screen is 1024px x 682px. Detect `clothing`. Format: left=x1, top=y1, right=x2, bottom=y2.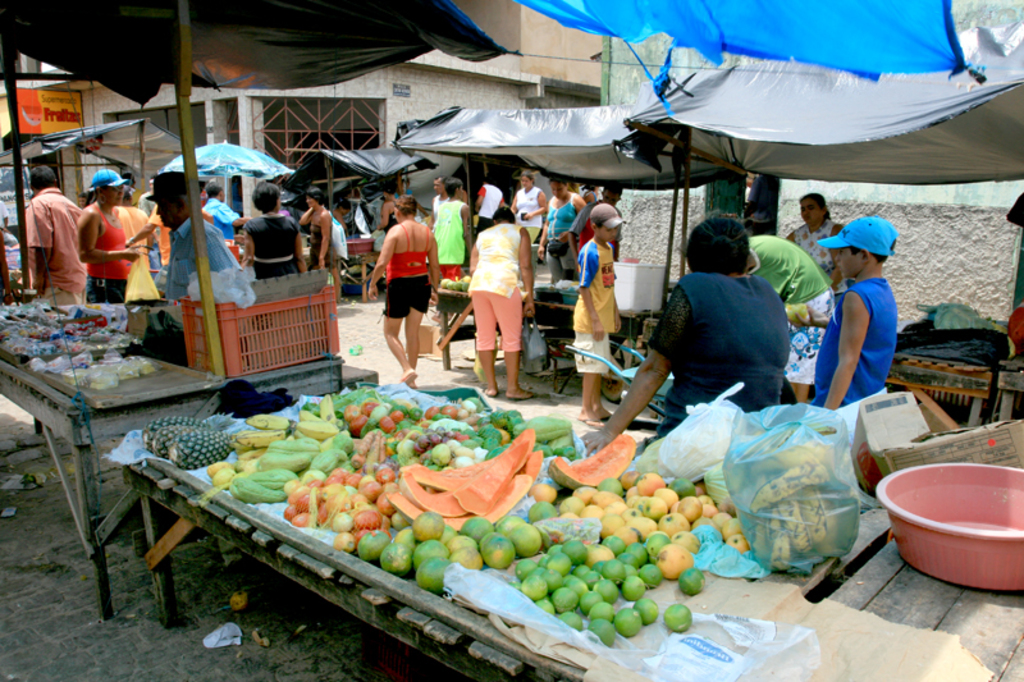
left=159, top=201, right=234, bottom=306.
